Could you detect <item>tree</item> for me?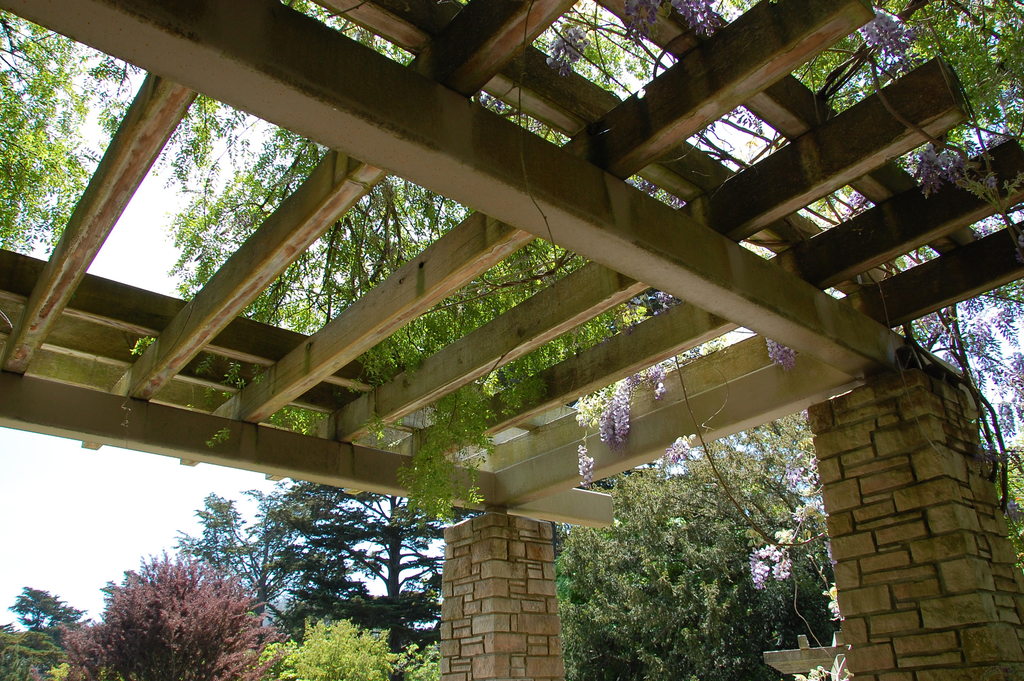
Detection result: 178, 473, 300, 642.
